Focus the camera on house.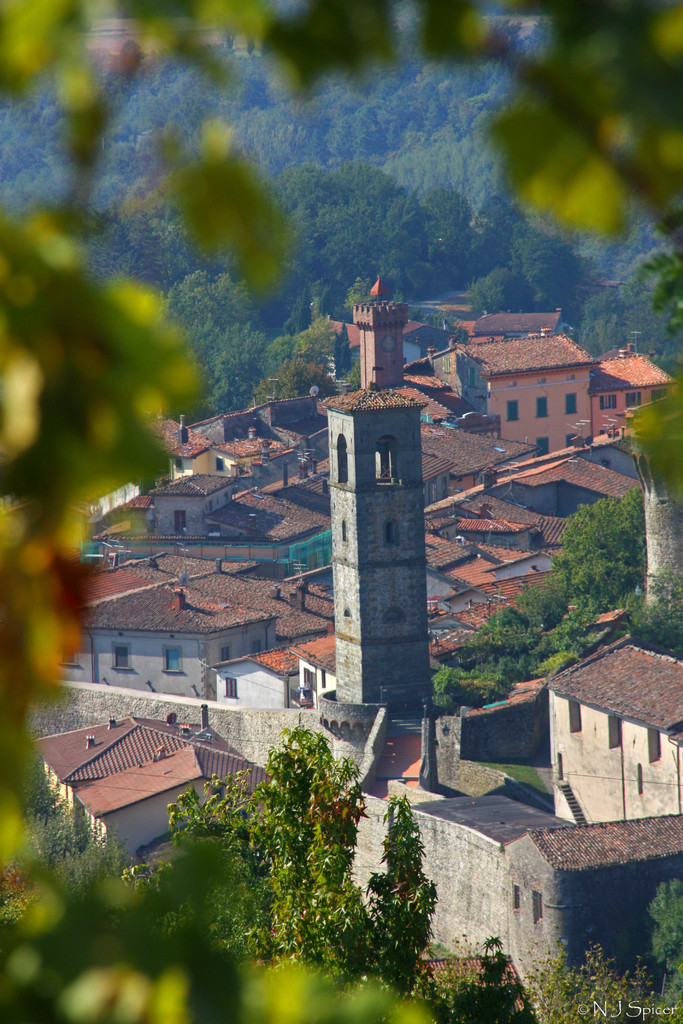
Focus region: bbox=[176, 488, 332, 580].
